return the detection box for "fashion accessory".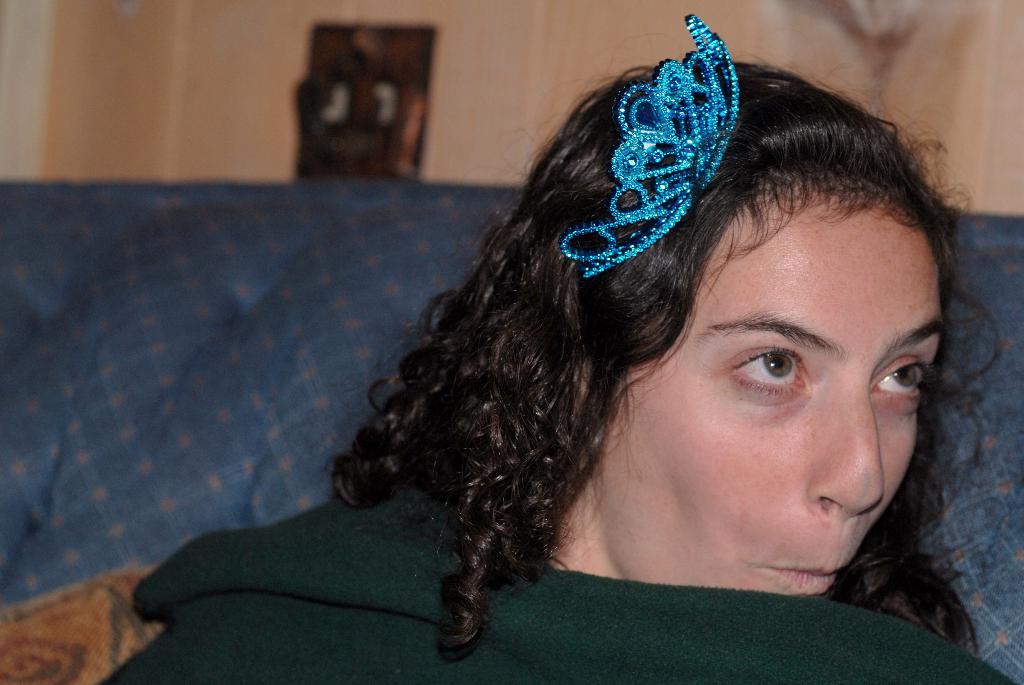
pyautogui.locateOnScreen(560, 13, 742, 278).
